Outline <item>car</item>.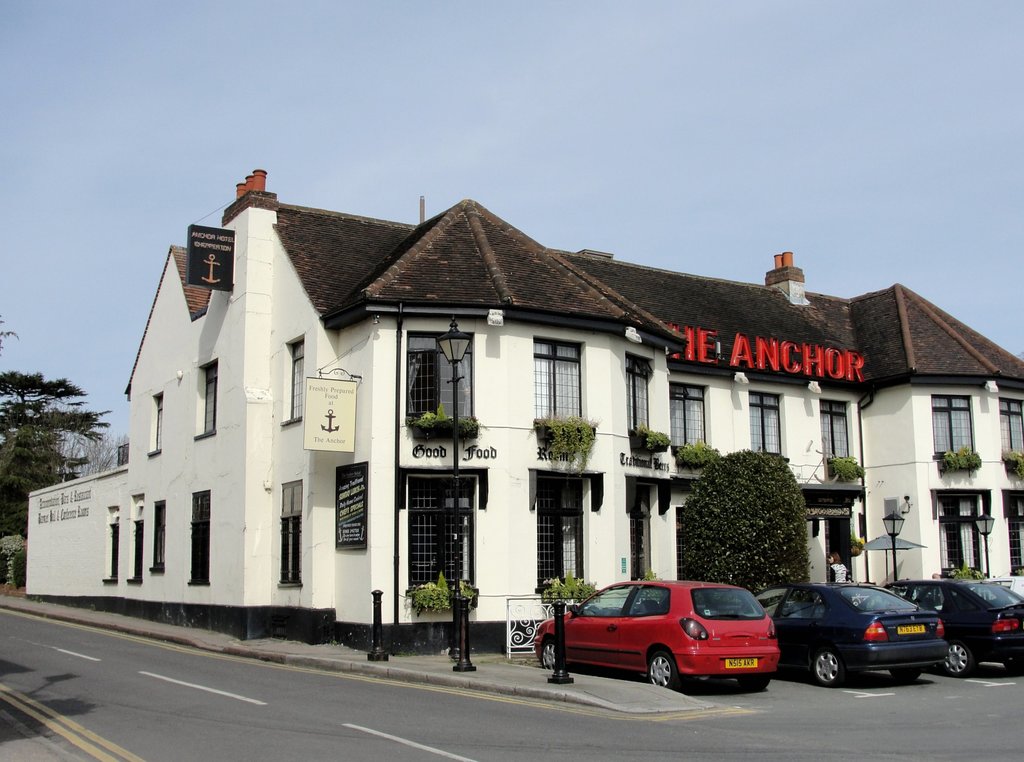
Outline: select_region(880, 578, 1023, 680).
